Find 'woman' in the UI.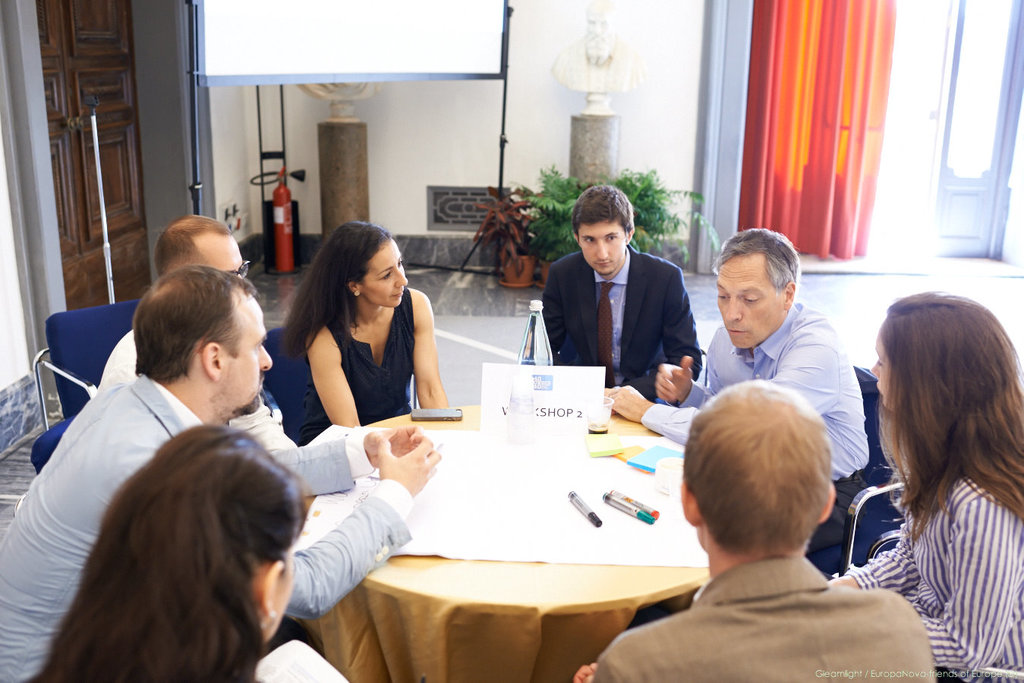
UI element at locate(820, 291, 1023, 682).
